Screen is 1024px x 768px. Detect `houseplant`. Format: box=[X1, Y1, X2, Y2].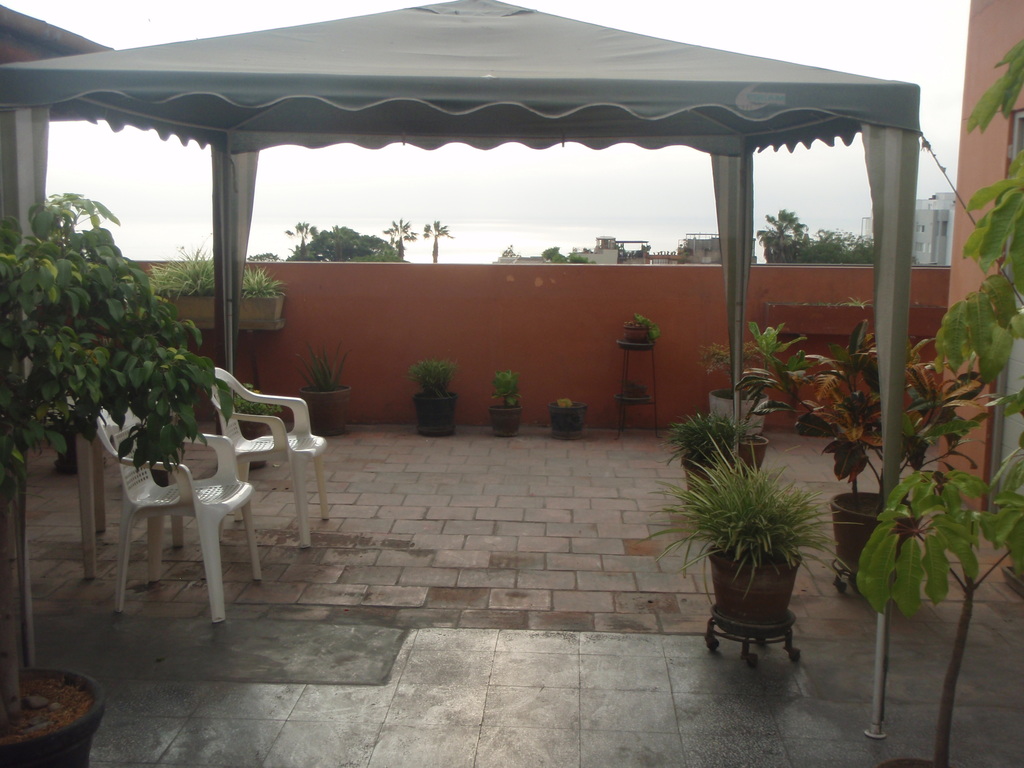
box=[408, 355, 458, 444].
